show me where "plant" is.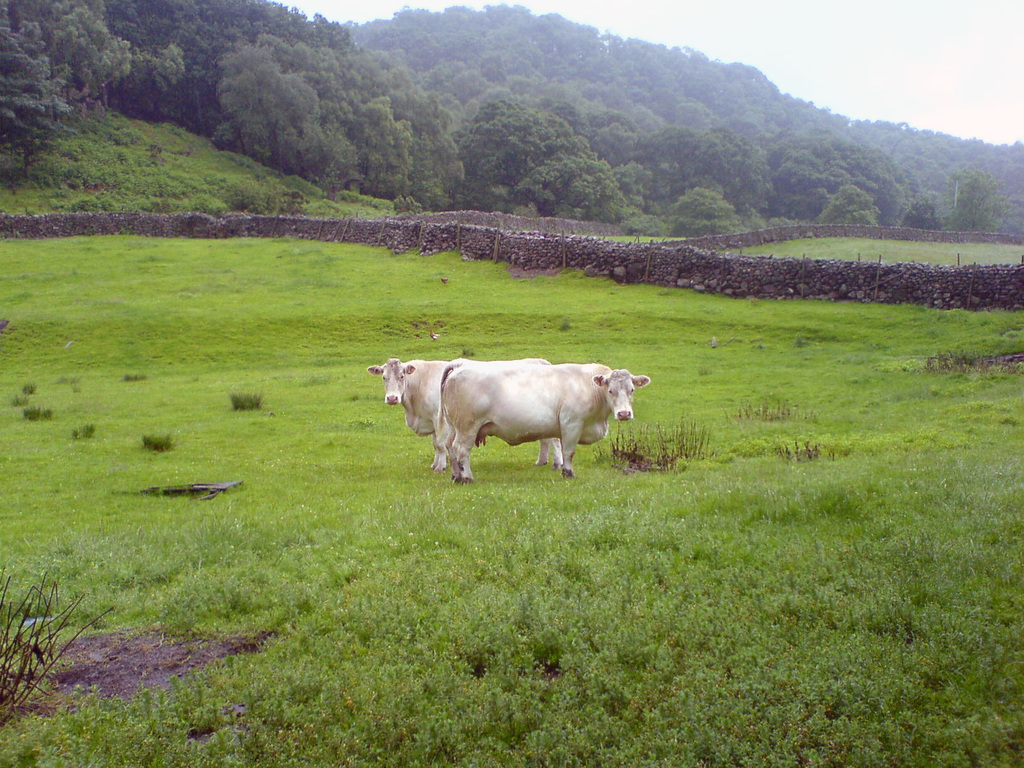
"plant" is at [0,95,445,225].
